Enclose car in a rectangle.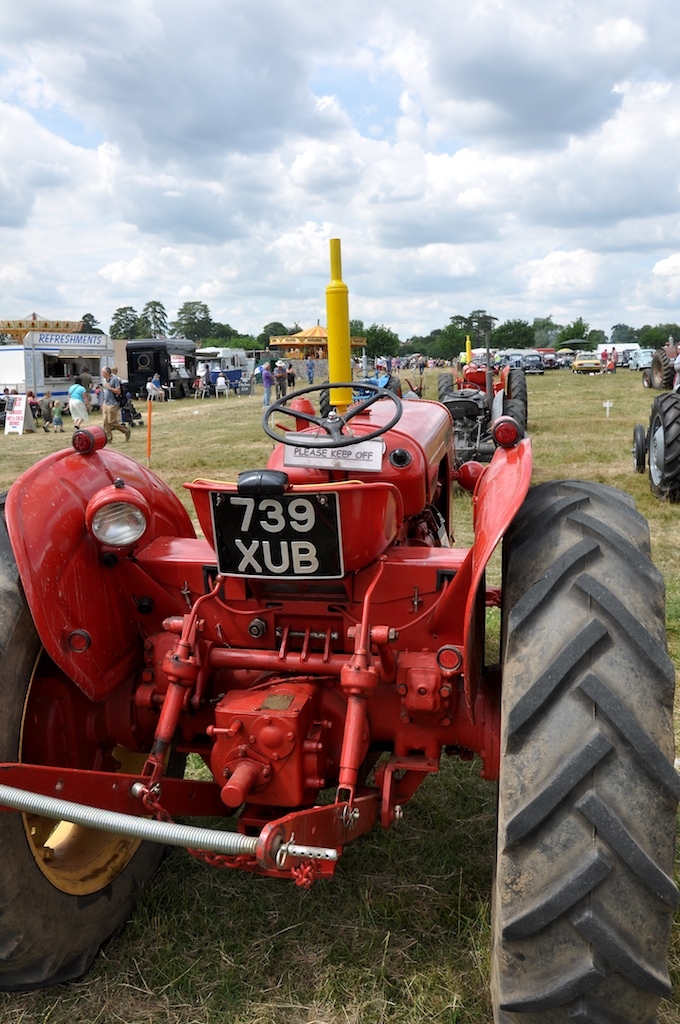
locate(628, 348, 658, 369).
